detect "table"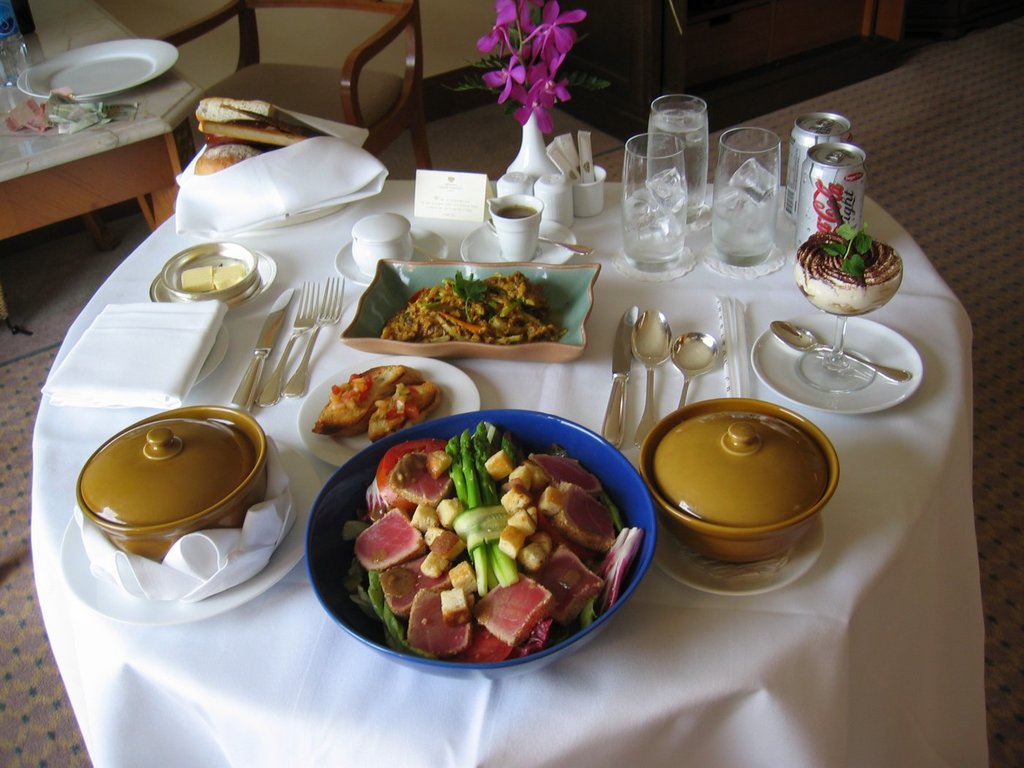
(left=0, top=153, right=1009, bottom=767)
